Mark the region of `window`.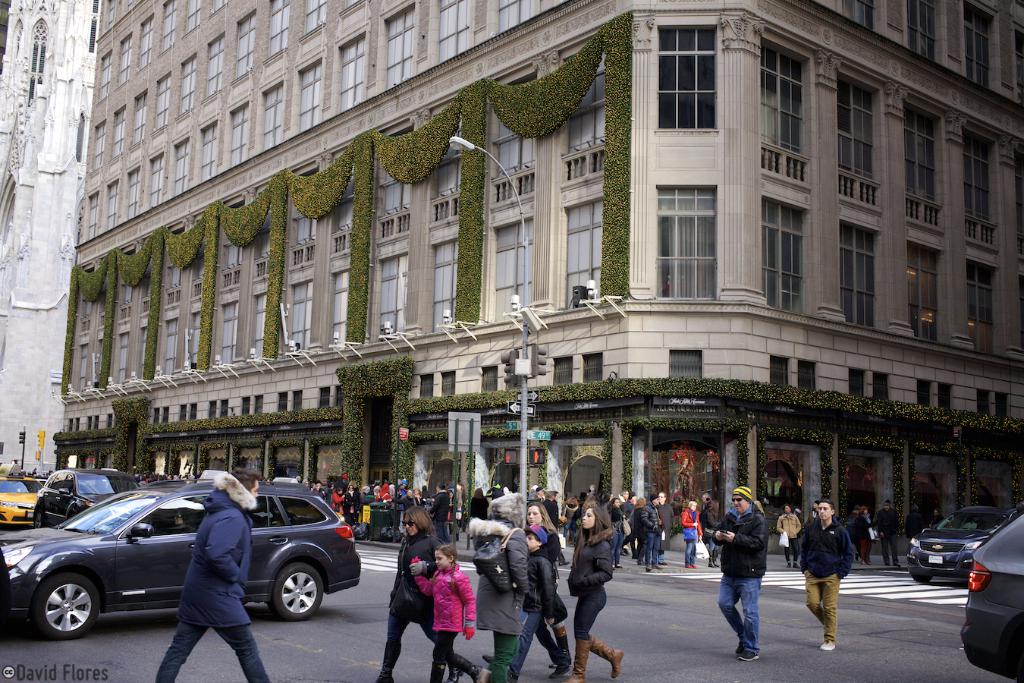
Region: locate(147, 147, 164, 210).
